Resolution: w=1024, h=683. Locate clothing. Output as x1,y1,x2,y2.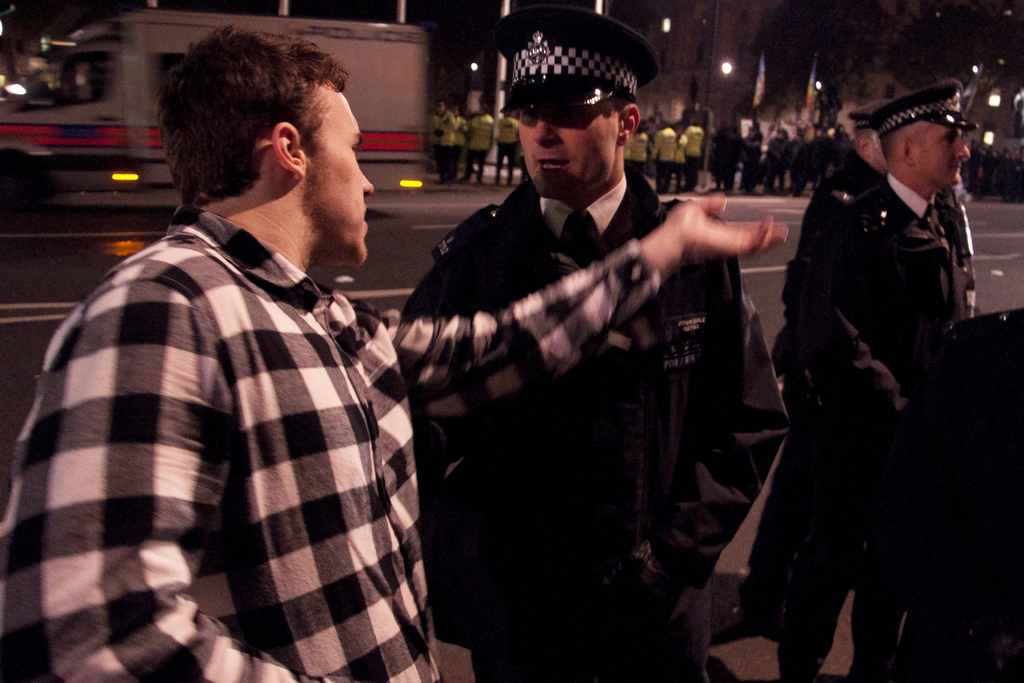
814,134,831,180.
